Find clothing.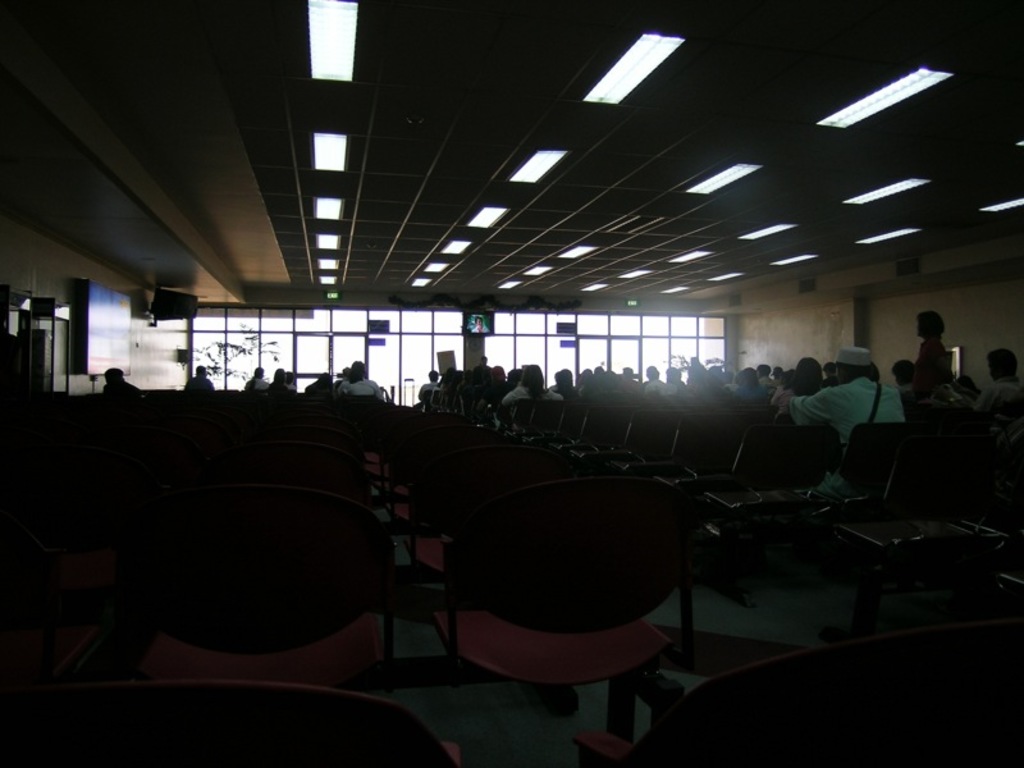
<bbox>506, 385, 563, 404</bbox>.
